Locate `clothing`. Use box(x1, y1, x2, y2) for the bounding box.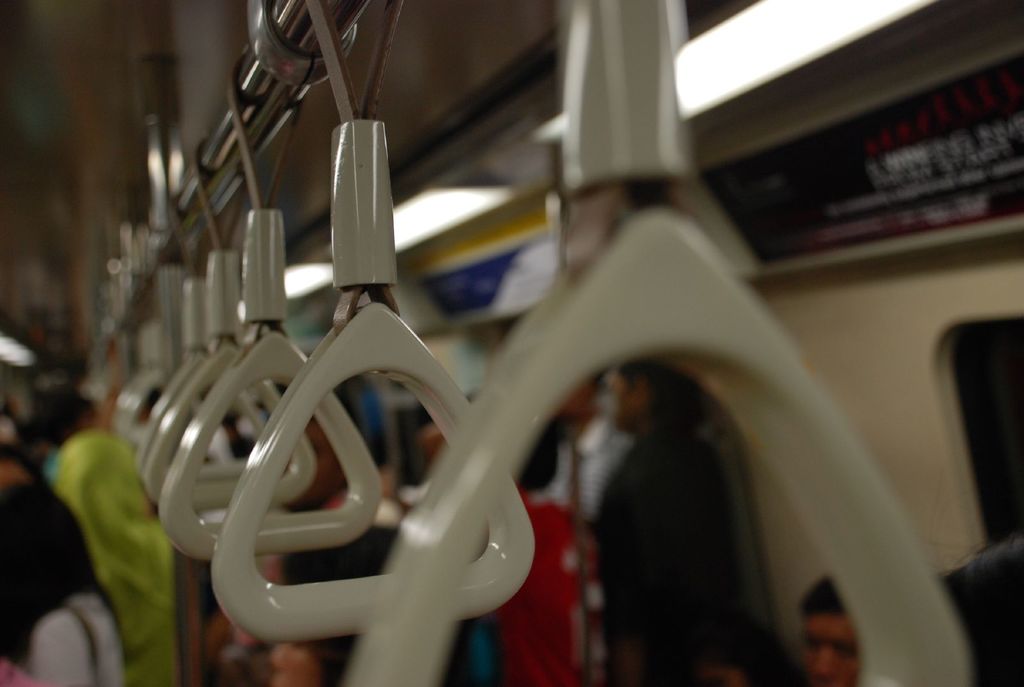
box(591, 416, 733, 686).
